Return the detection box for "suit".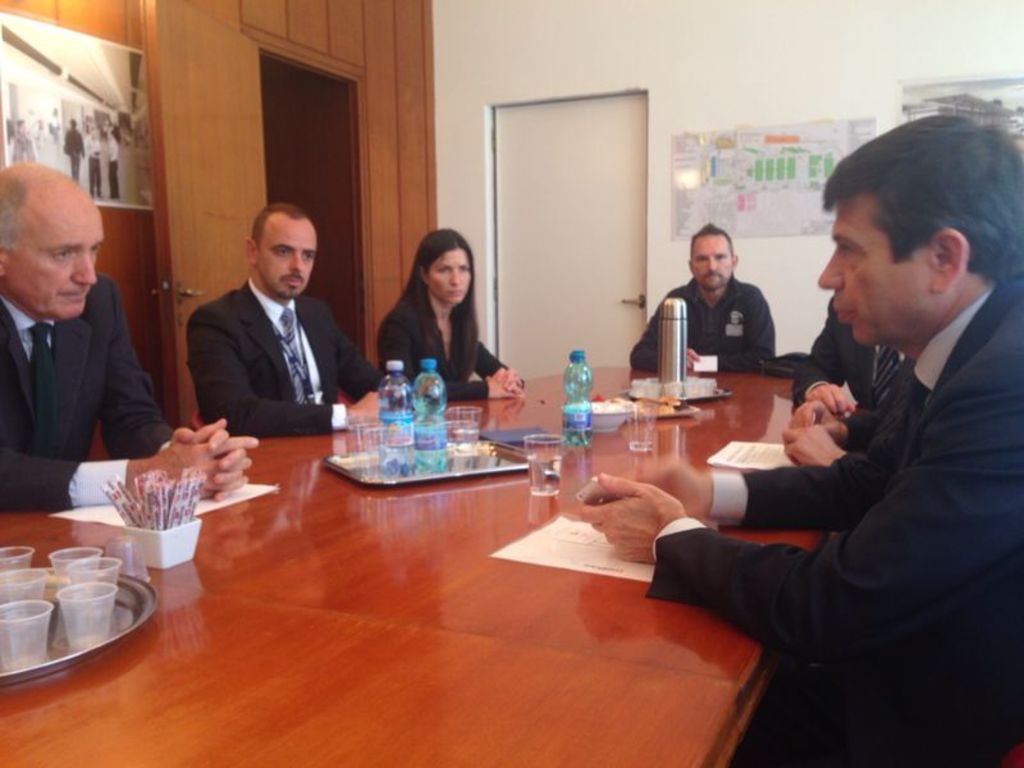
<region>378, 294, 506, 402</region>.
